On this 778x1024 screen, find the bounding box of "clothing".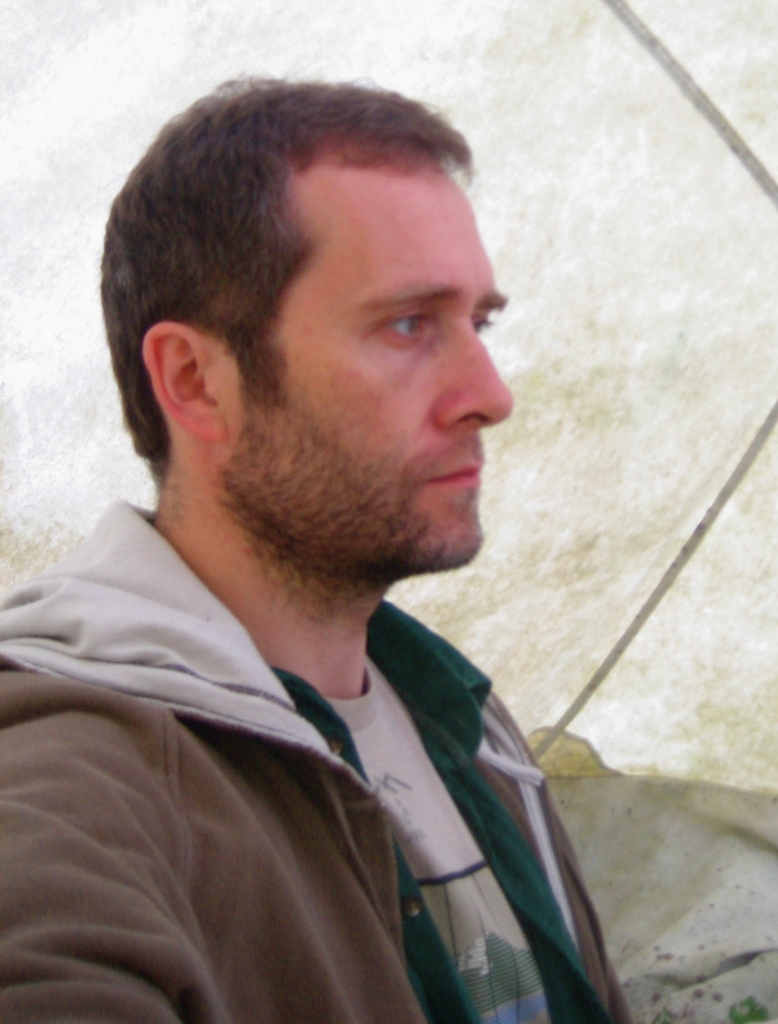
Bounding box: select_region(11, 534, 646, 1023).
